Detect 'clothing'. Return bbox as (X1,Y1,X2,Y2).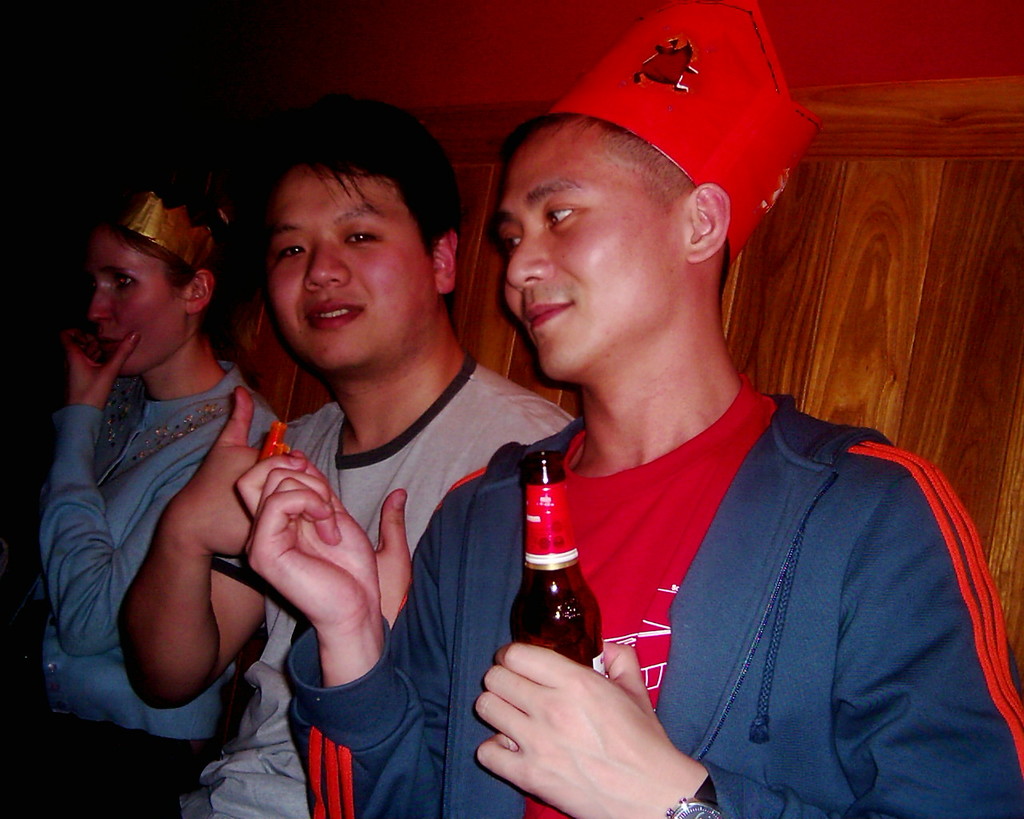
(22,350,287,818).
